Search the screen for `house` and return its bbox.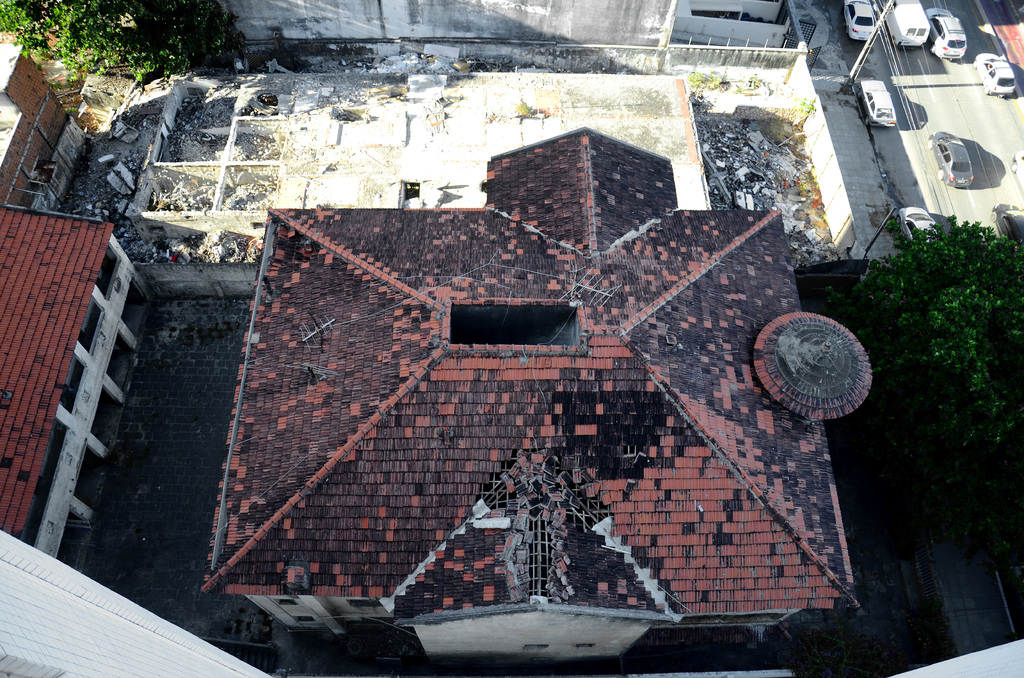
Found: (118,38,916,595).
